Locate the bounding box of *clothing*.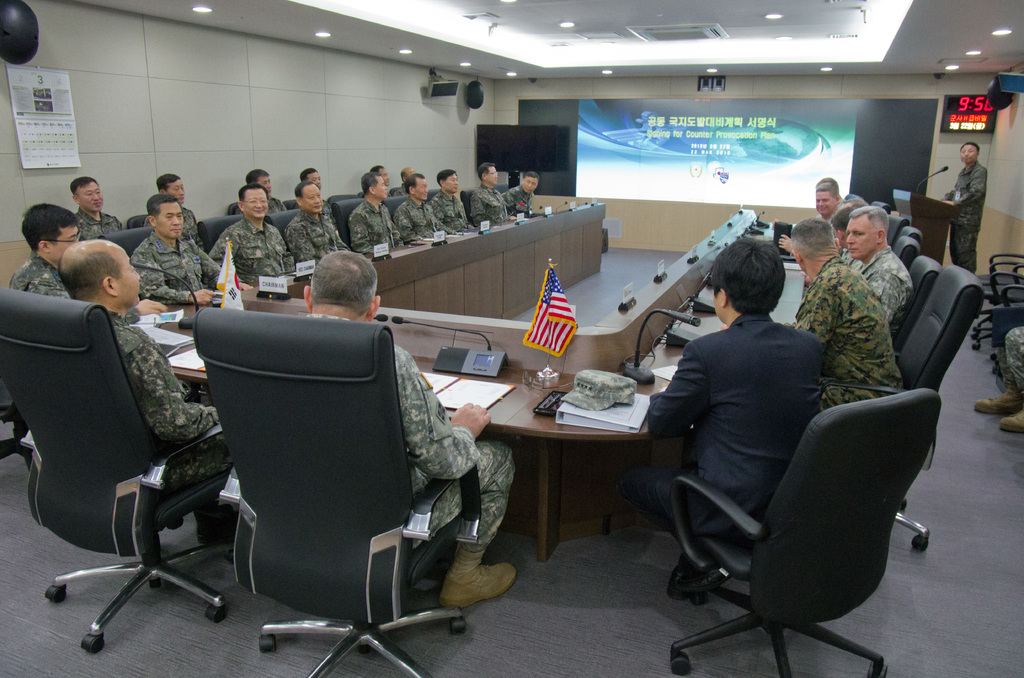
Bounding box: 285:209:352:265.
